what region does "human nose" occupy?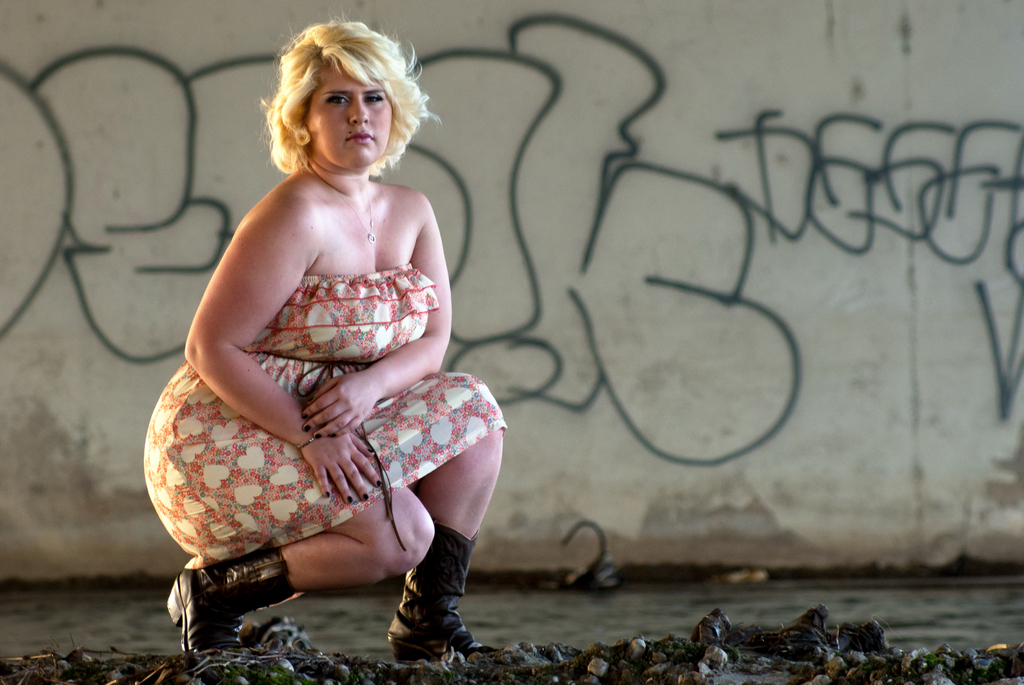
pyautogui.locateOnScreen(349, 94, 368, 123).
